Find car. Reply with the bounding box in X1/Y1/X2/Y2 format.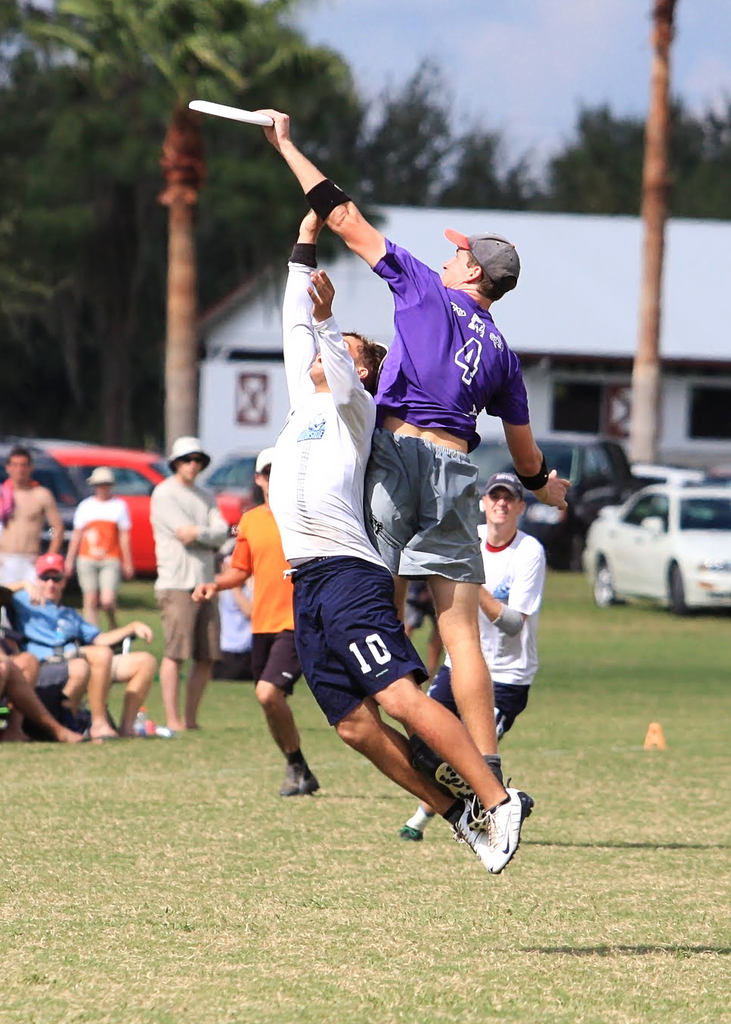
179/442/285/547.
